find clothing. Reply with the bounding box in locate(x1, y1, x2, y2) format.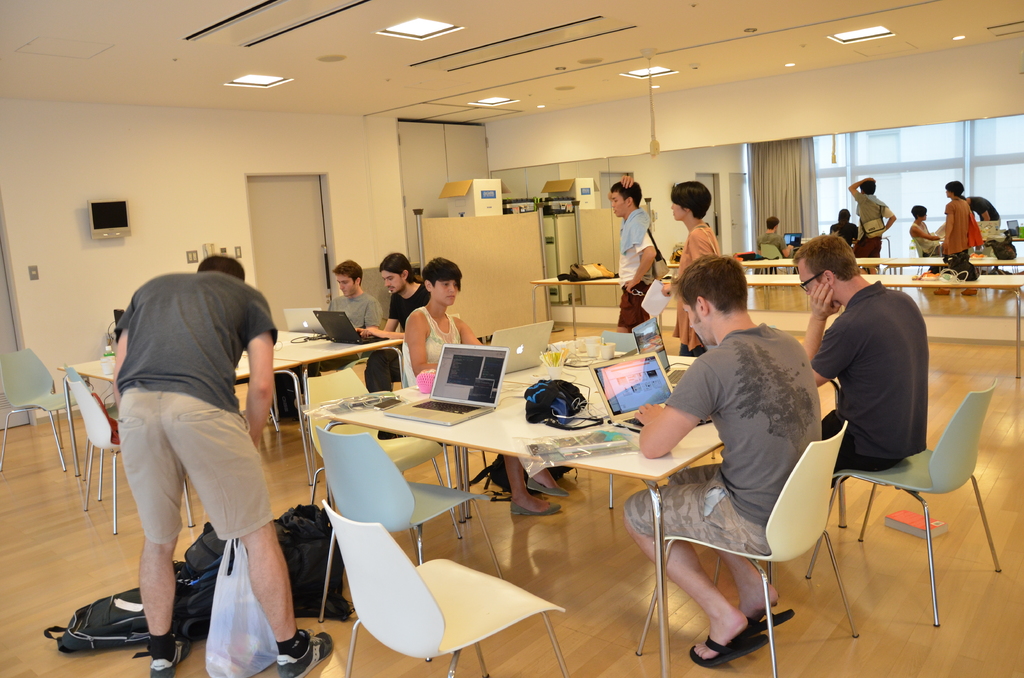
locate(815, 284, 929, 484).
